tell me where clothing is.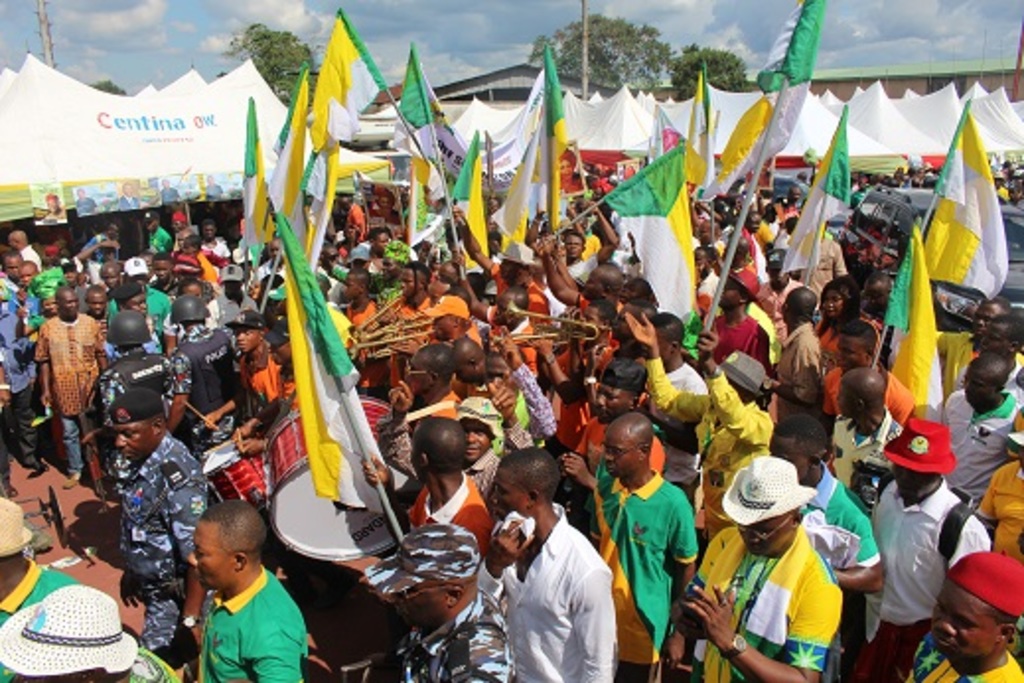
clothing is at 574,418,675,486.
